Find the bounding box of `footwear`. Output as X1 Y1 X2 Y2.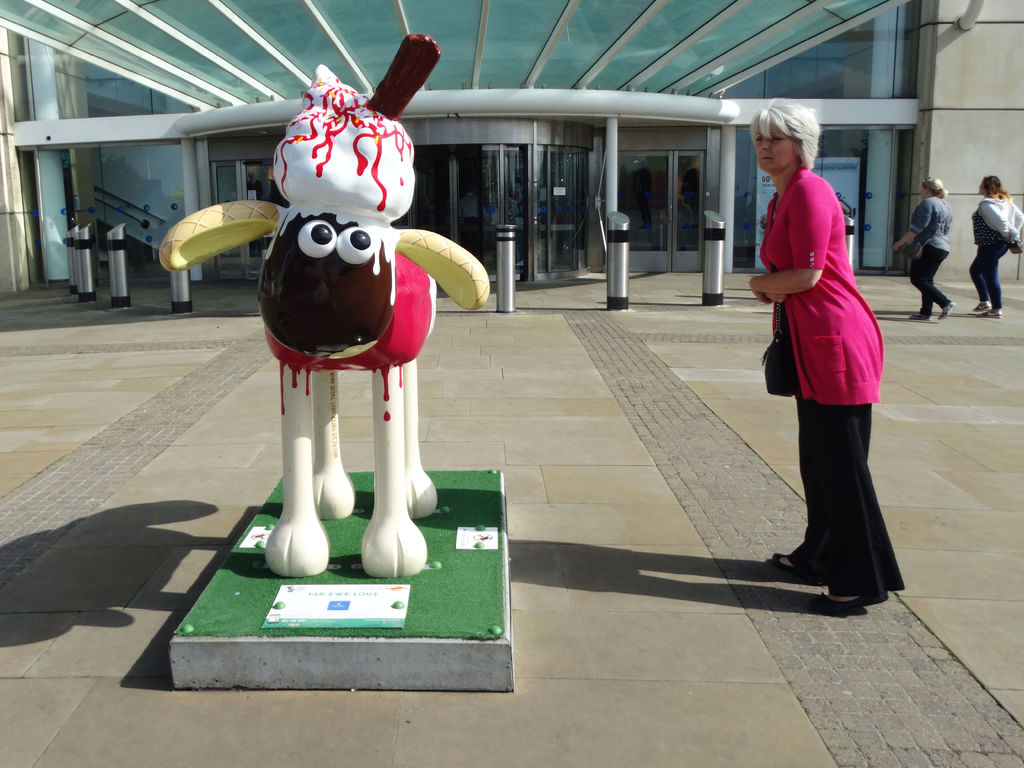
979 307 1004 319.
